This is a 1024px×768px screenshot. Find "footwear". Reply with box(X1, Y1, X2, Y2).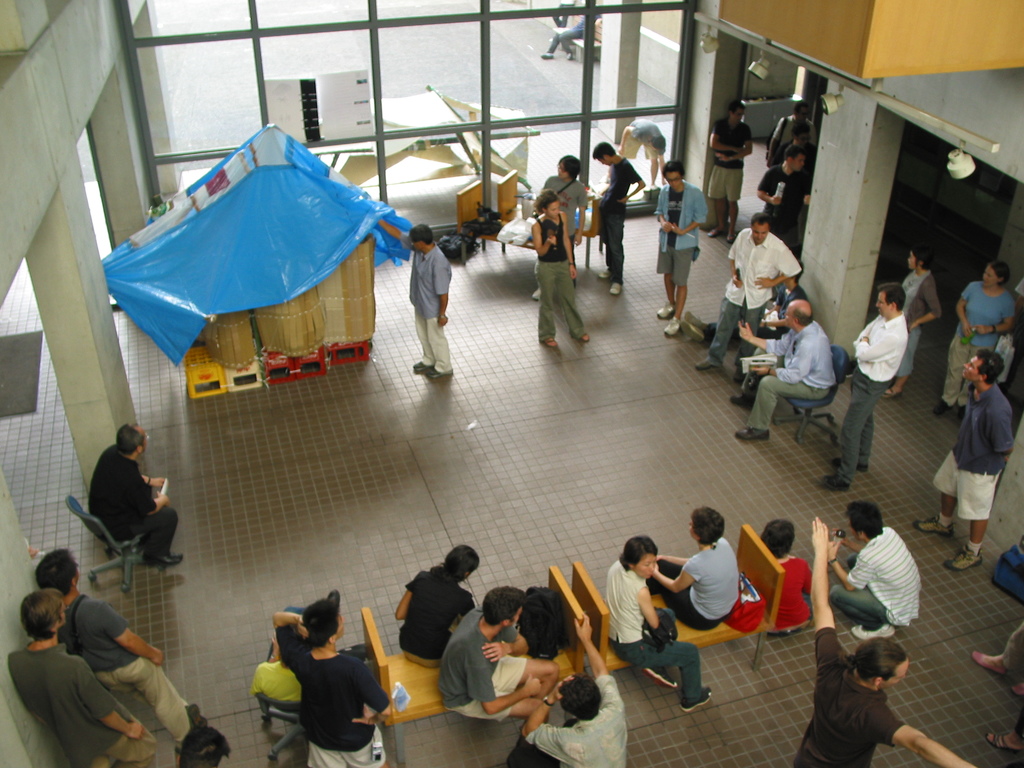
box(824, 472, 847, 492).
